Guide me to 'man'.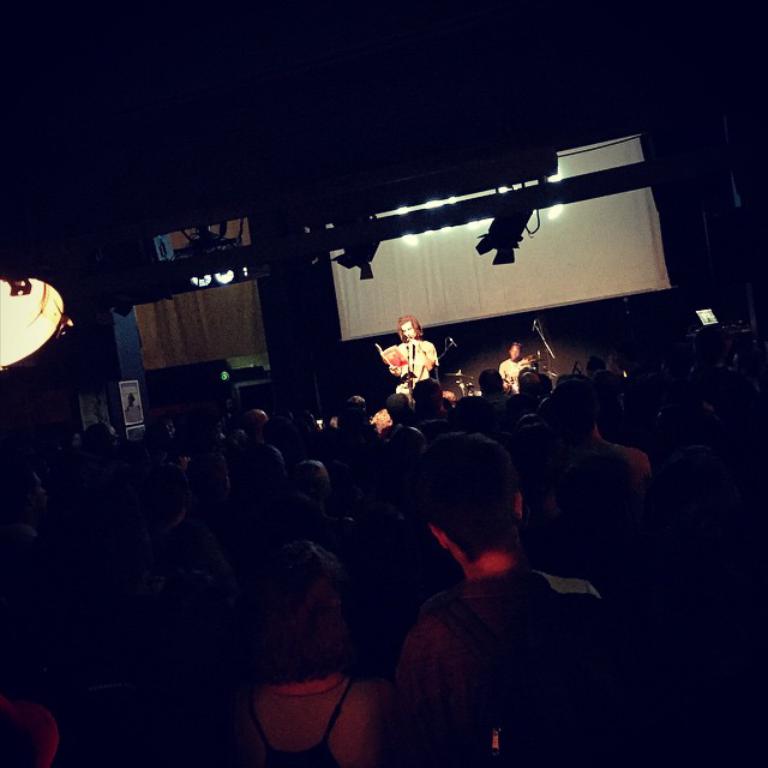
Guidance: 497,341,535,391.
